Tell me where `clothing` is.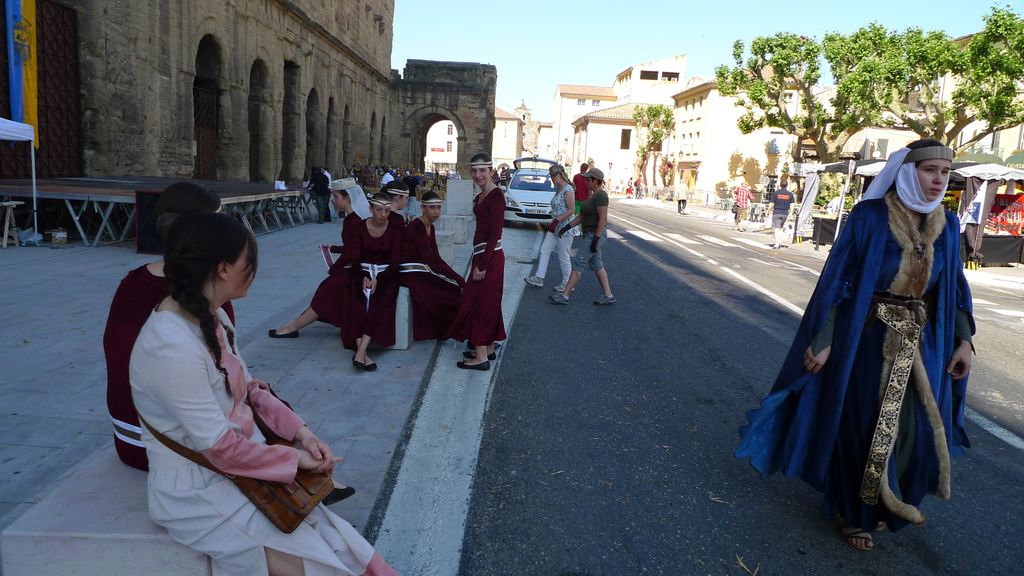
`clothing` is at [x1=390, y1=201, x2=402, y2=239].
